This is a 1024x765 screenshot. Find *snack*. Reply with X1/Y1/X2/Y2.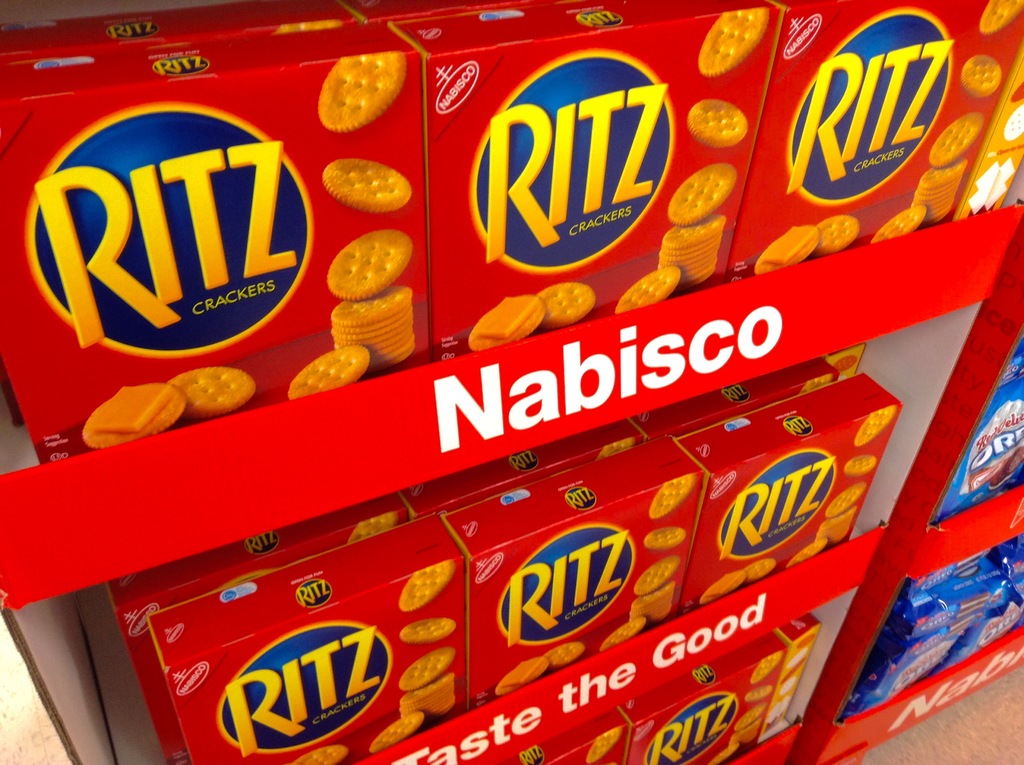
701/8/768/74.
